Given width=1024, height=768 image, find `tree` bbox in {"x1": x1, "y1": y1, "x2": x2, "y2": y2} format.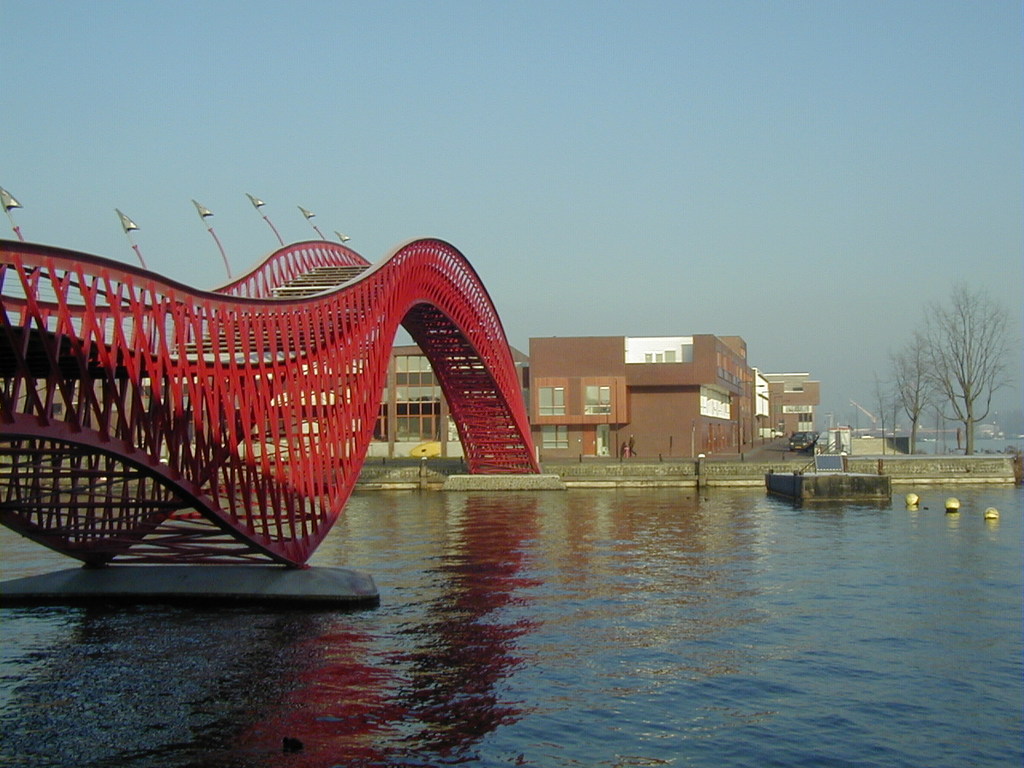
{"x1": 919, "y1": 274, "x2": 1015, "y2": 459}.
